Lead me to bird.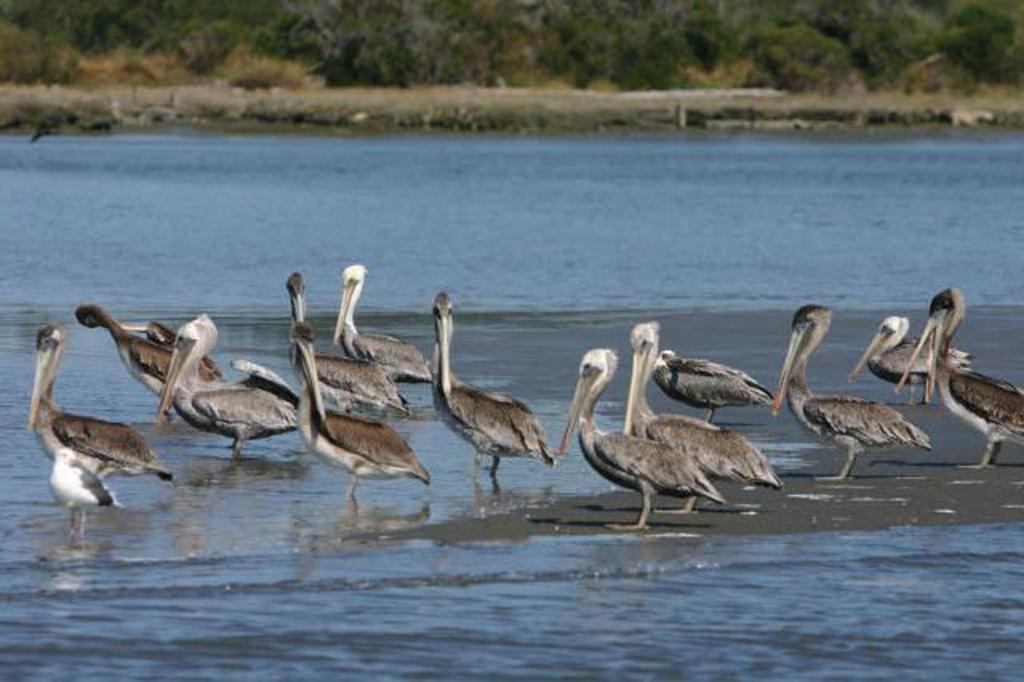
Lead to left=552, top=339, right=725, bottom=536.
